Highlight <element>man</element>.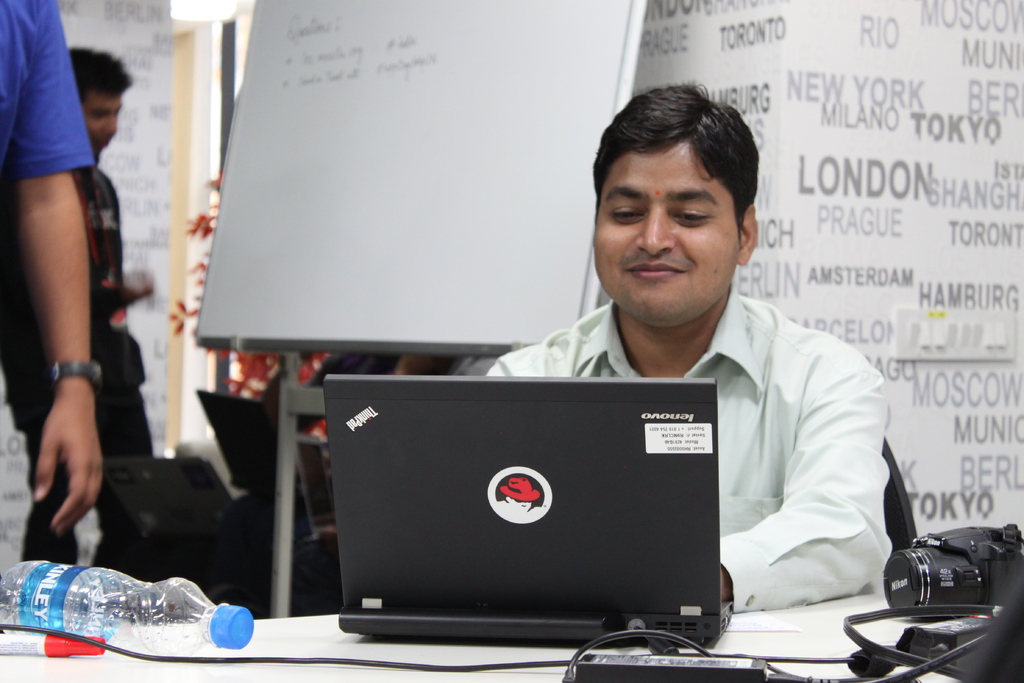
Highlighted region: 0,0,104,519.
